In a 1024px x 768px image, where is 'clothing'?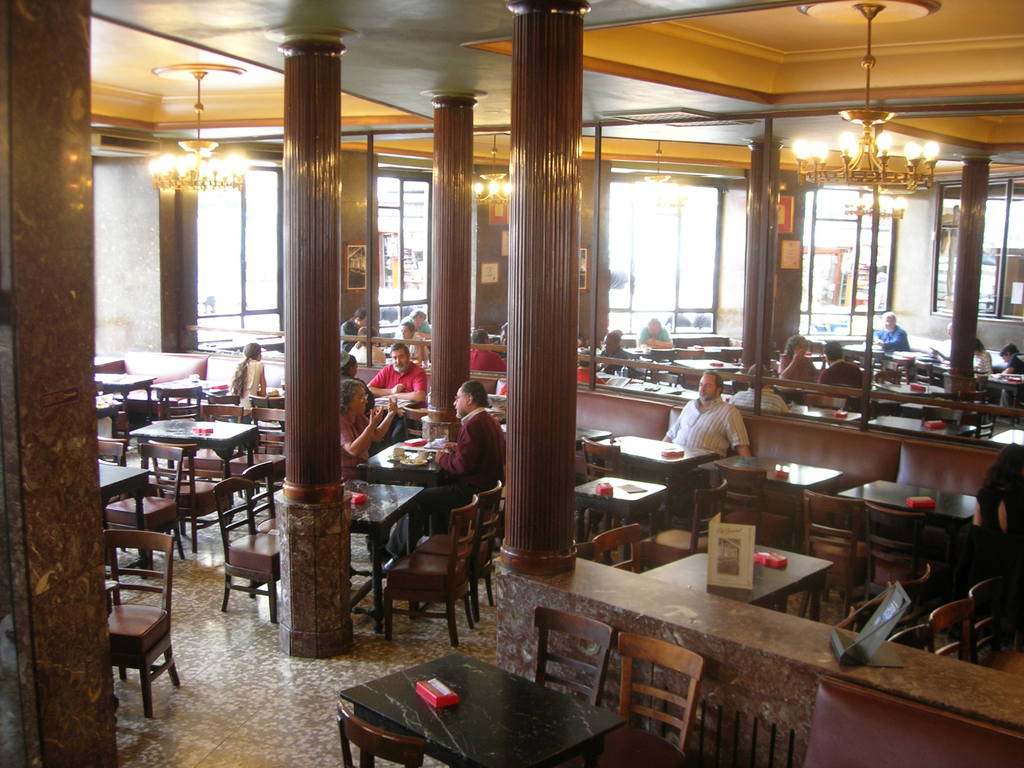
<bbox>330, 417, 374, 468</bbox>.
